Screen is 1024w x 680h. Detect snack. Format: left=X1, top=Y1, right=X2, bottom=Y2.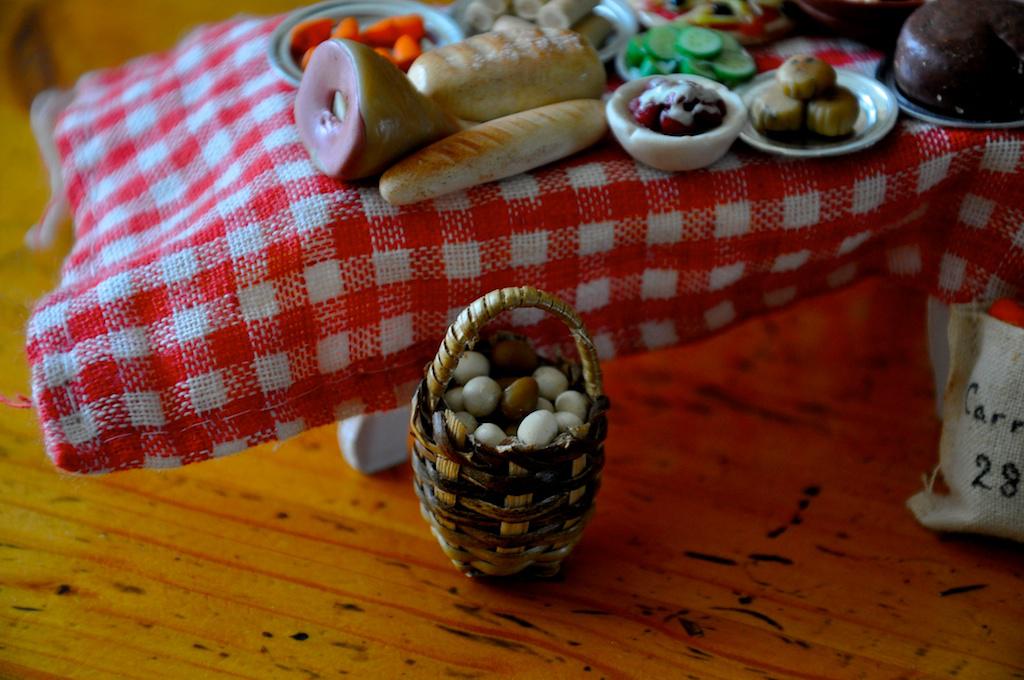
left=405, top=299, right=627, bottom=568.
